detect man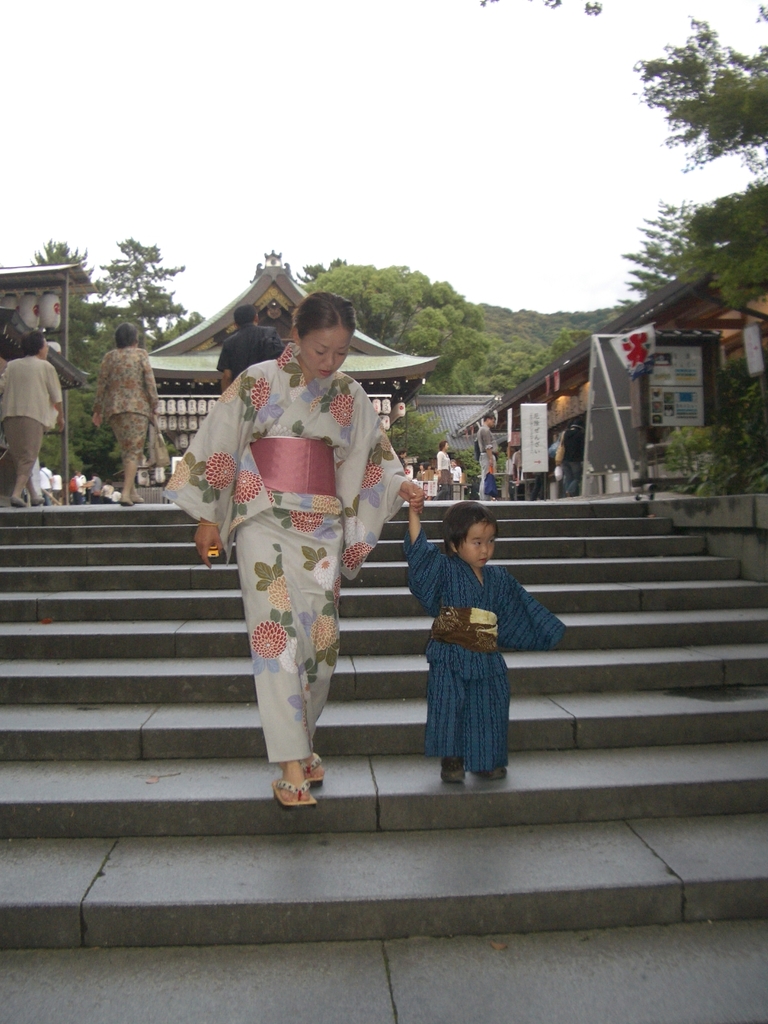
box=[0, 330, 63, 508]
